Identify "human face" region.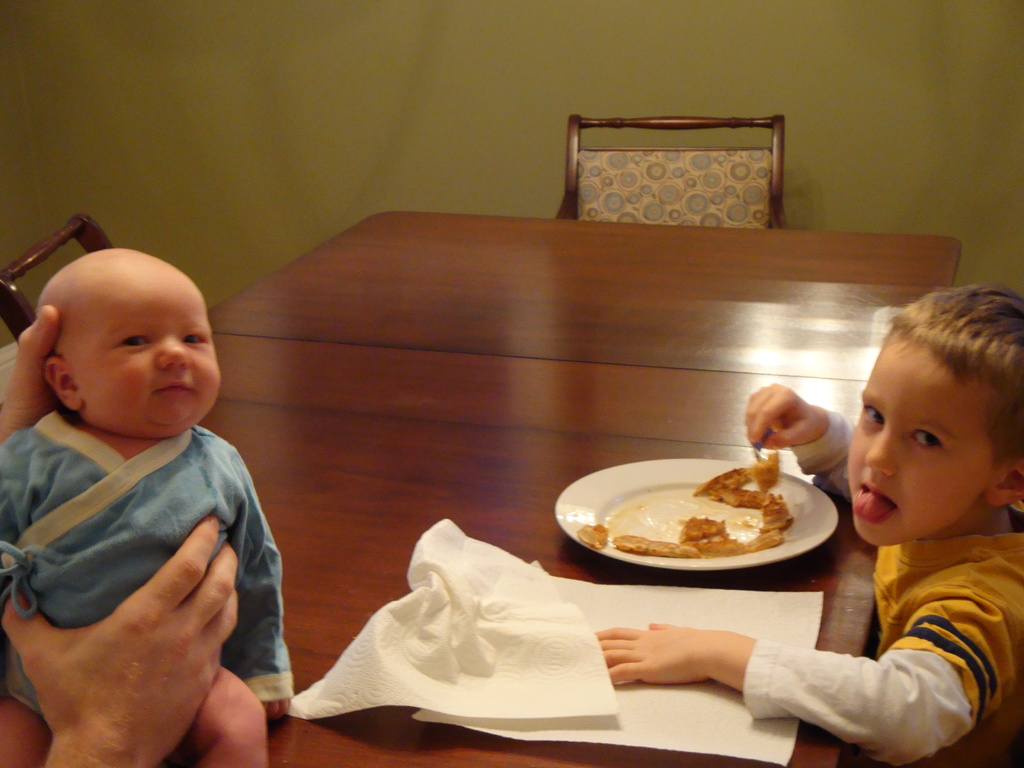
Region: left=847, top=329, right=998, bottom=545.
